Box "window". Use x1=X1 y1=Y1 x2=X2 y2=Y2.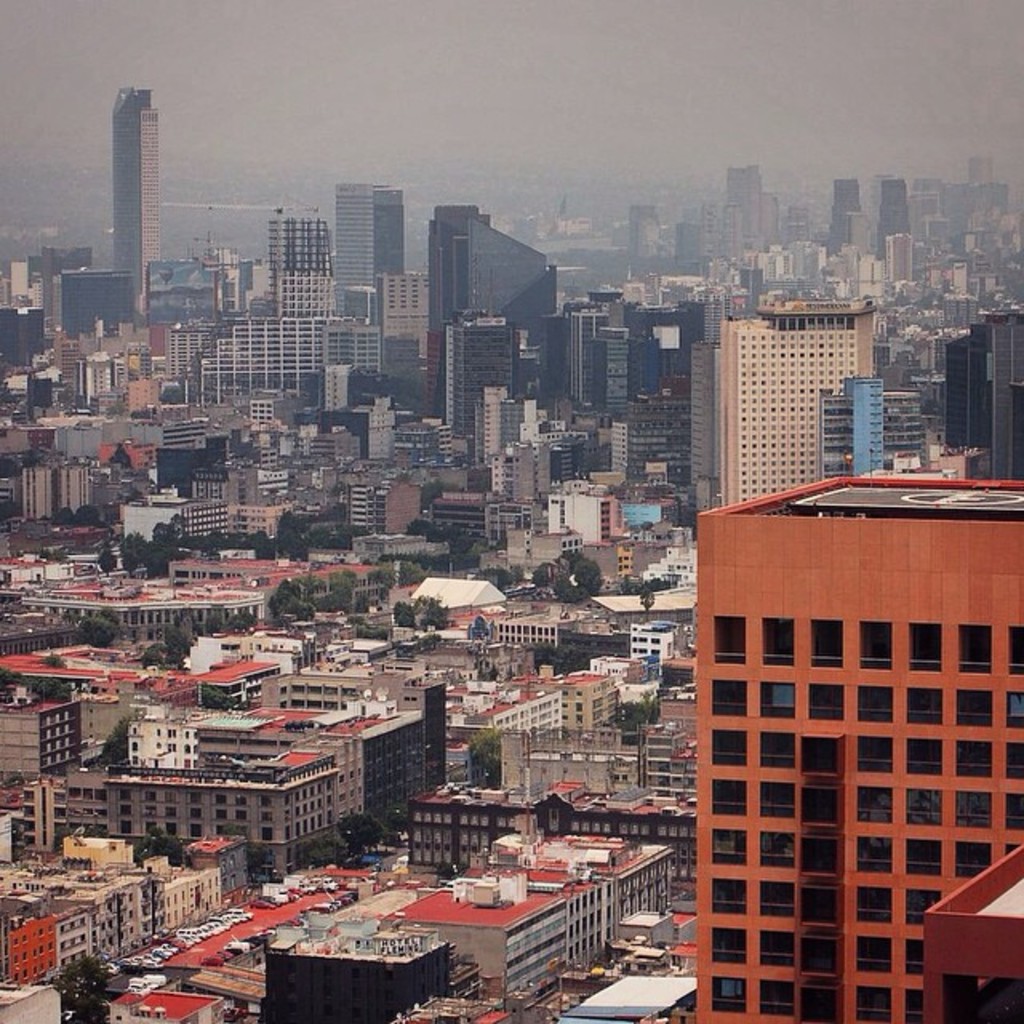
x1=718 y1=618 x2=742 y2=662.
